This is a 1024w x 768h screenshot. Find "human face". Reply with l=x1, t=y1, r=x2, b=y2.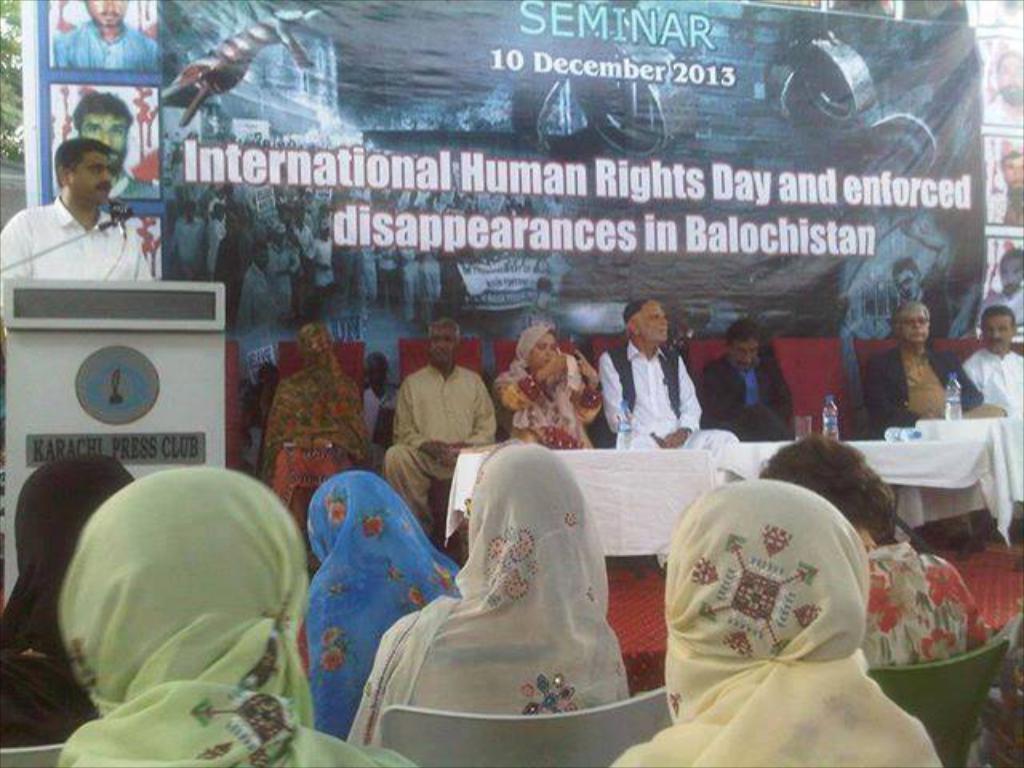
l=979, t=314, r=1016, b=354.
